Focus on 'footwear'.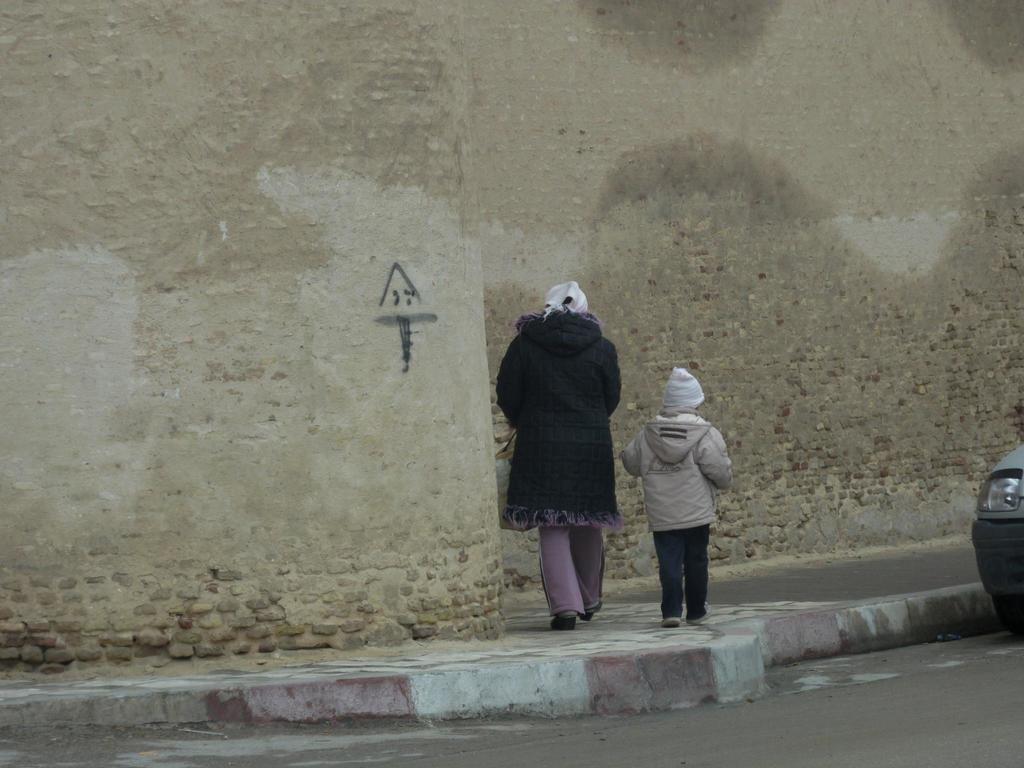
Focused at {"left": 690, "top": 598, "right": 711, "bottom": 630}.
